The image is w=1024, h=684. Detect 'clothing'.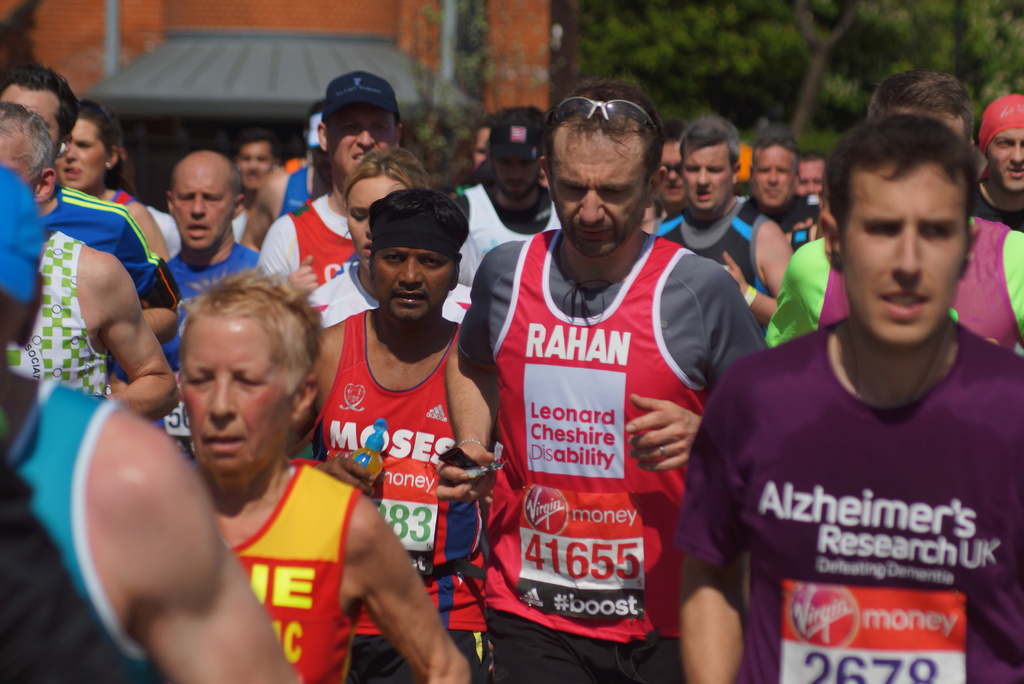
Detection: {"left": 487, "top": 605, "right": 687, "bottom": 683}.
